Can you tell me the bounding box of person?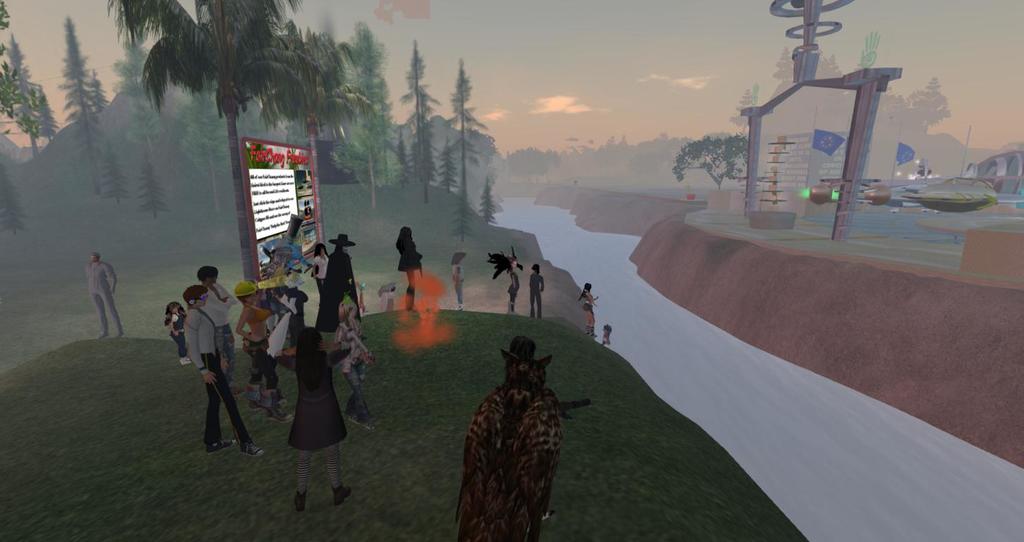
x1=455 y1=339 x2=560 y2=541.
